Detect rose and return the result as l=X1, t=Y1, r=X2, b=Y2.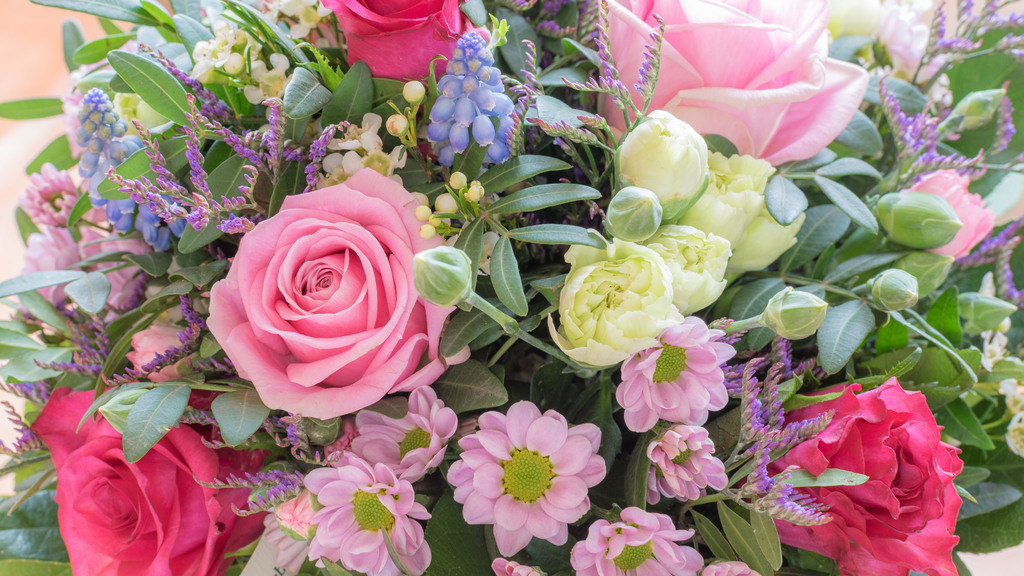
l=604, t=0, r=872, b=160.
